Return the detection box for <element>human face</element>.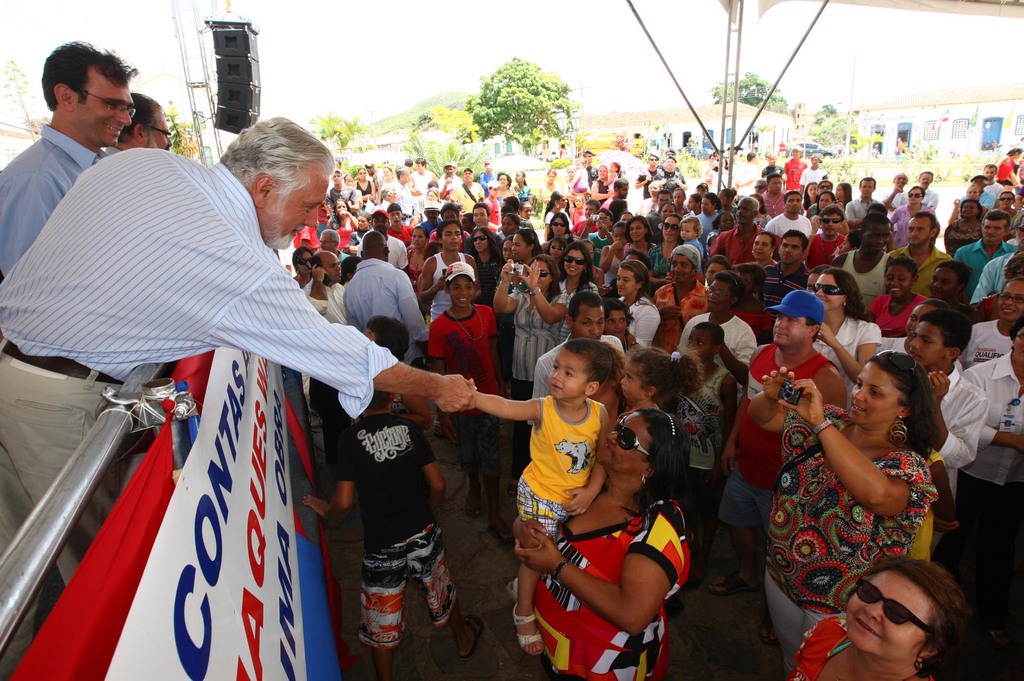
<bbox>502, 216, 513, 234</bbox>.
